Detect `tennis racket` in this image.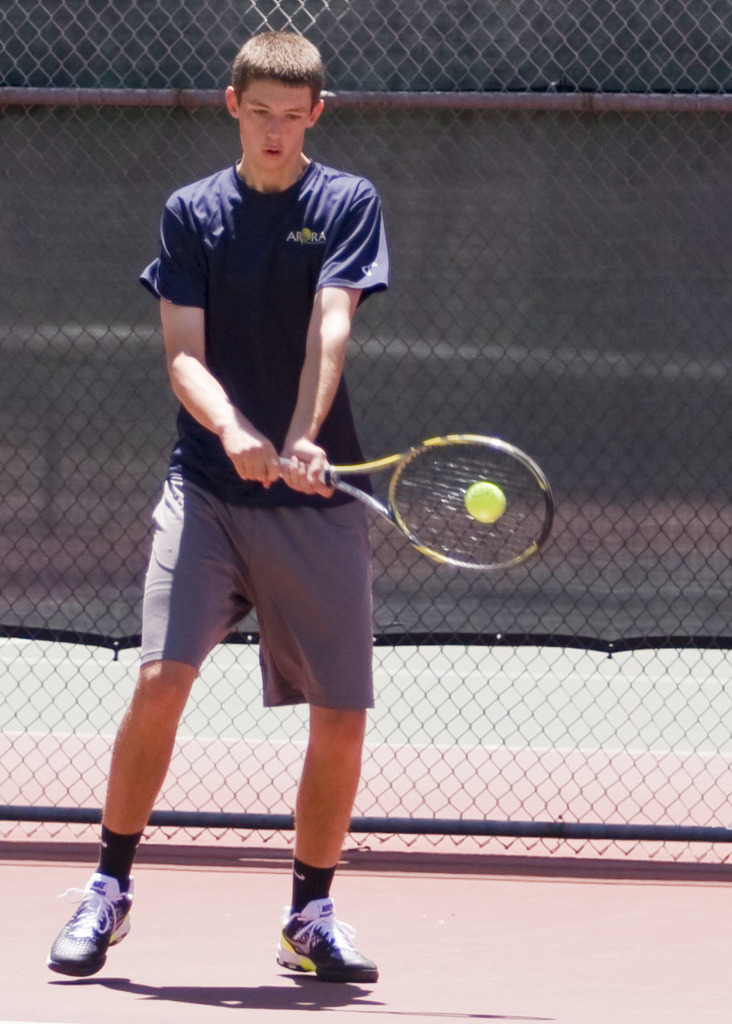
Detection: {"left": 273, "top": 433, "right": 551, "bottom": 570}.
